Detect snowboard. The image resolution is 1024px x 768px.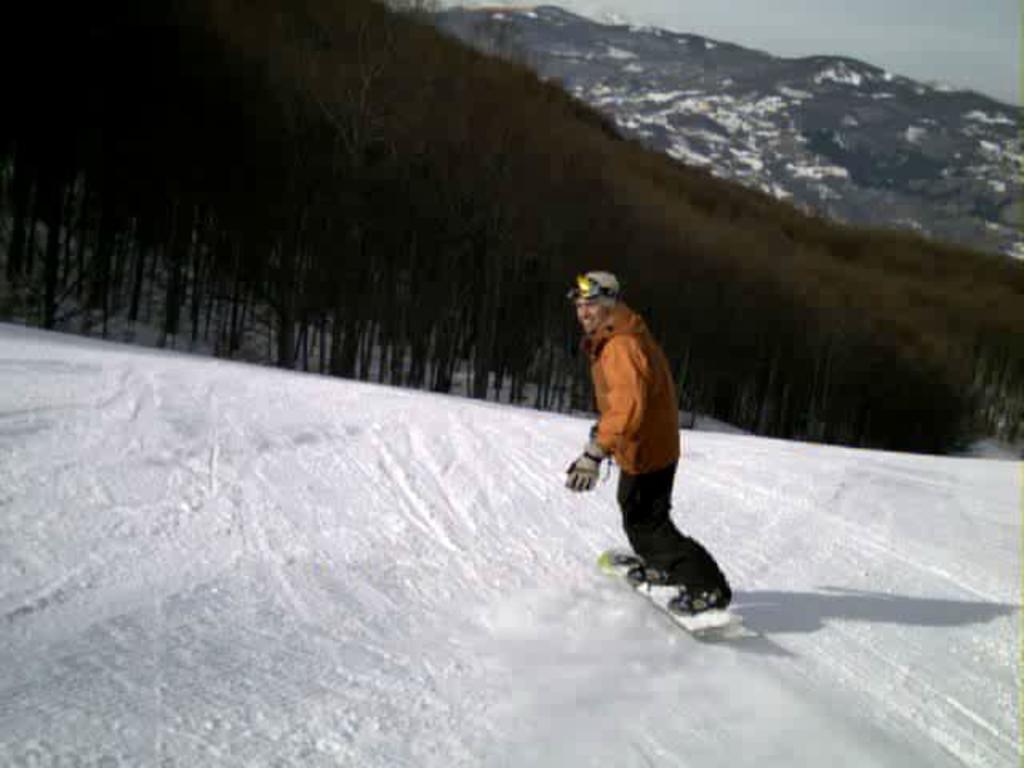
l=594, t=544, r=770, b=645.
